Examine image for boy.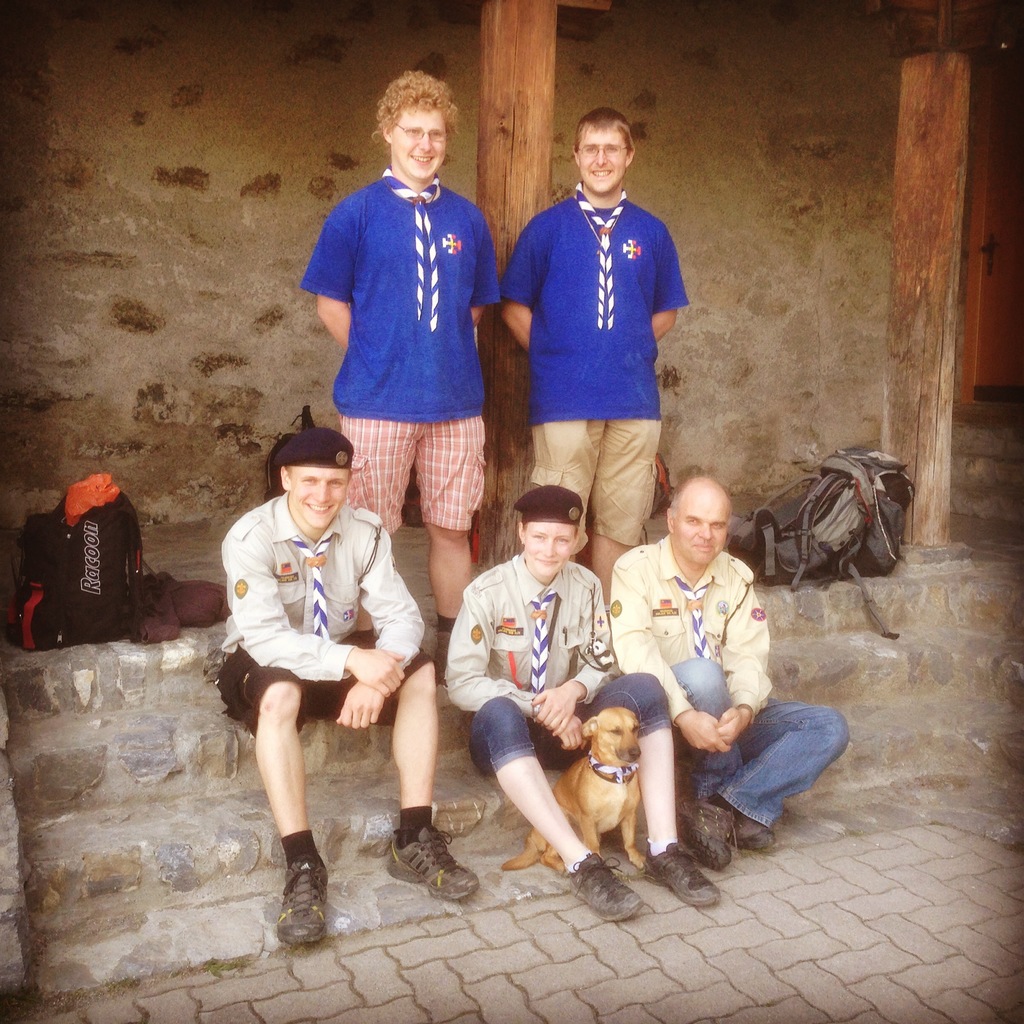
Examination result: <box>221,427,478,948</box>.
